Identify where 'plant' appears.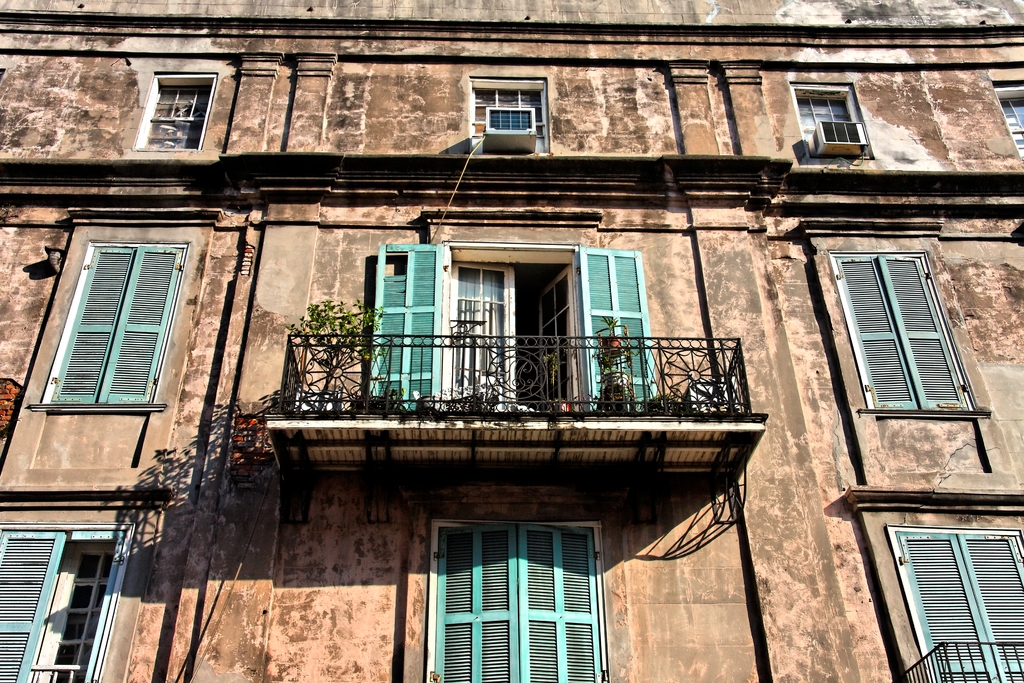
Appears at [594, 313, 626, 336].
